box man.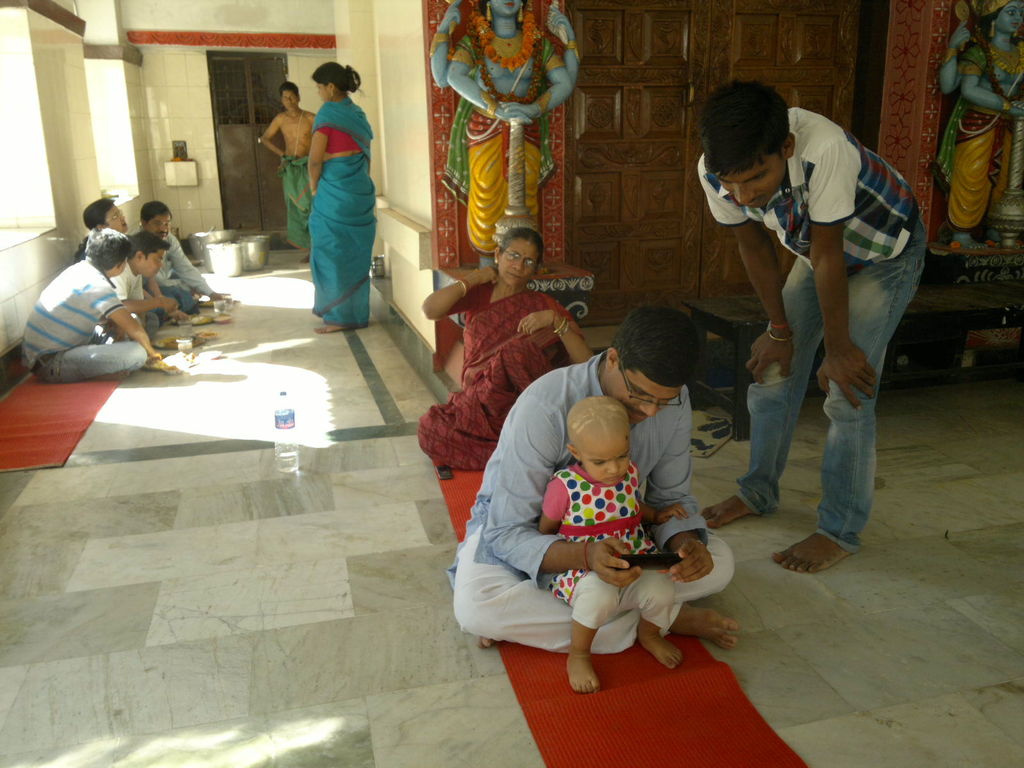
x1=86, y1=196, x2=135, y2=240.
